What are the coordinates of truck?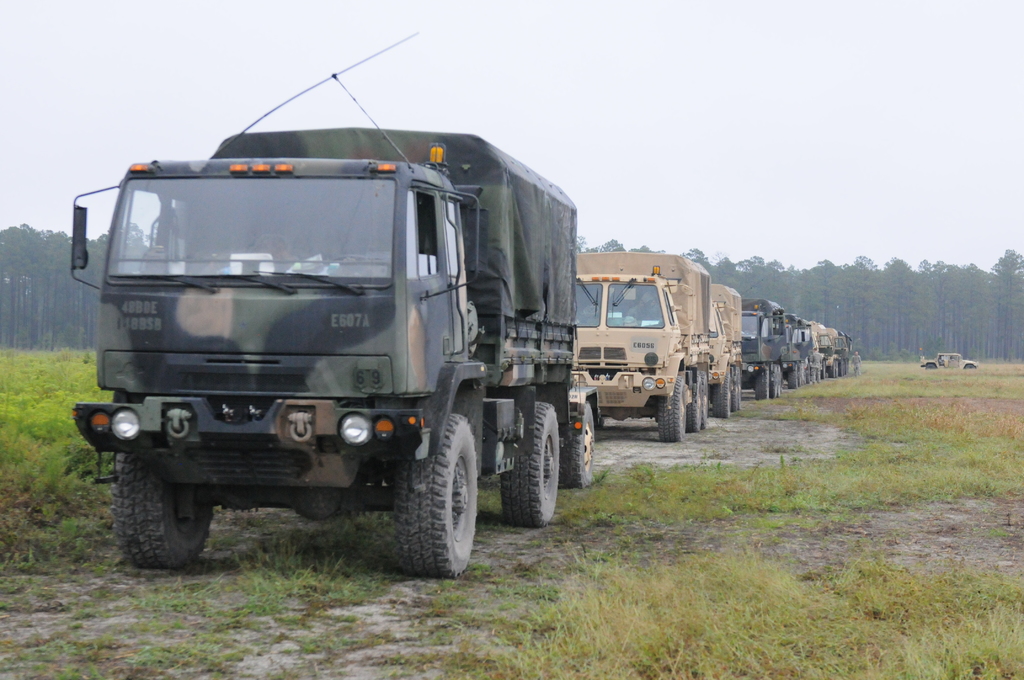
detection(737, 298, 789, 395).
